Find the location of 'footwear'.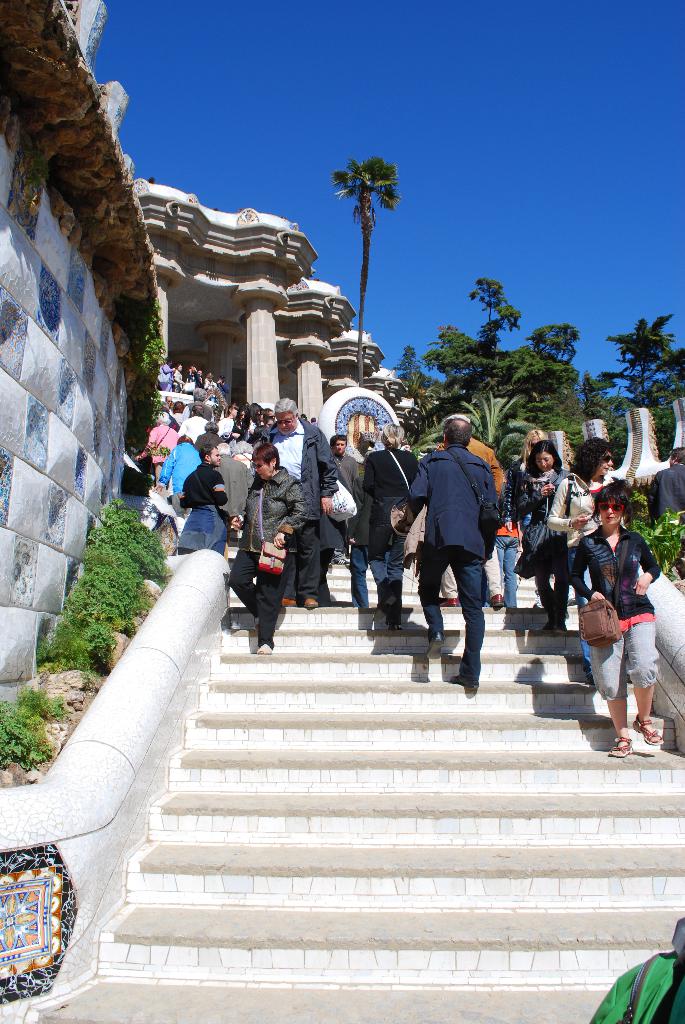
Location: detection(334, 557, 351, 566).
